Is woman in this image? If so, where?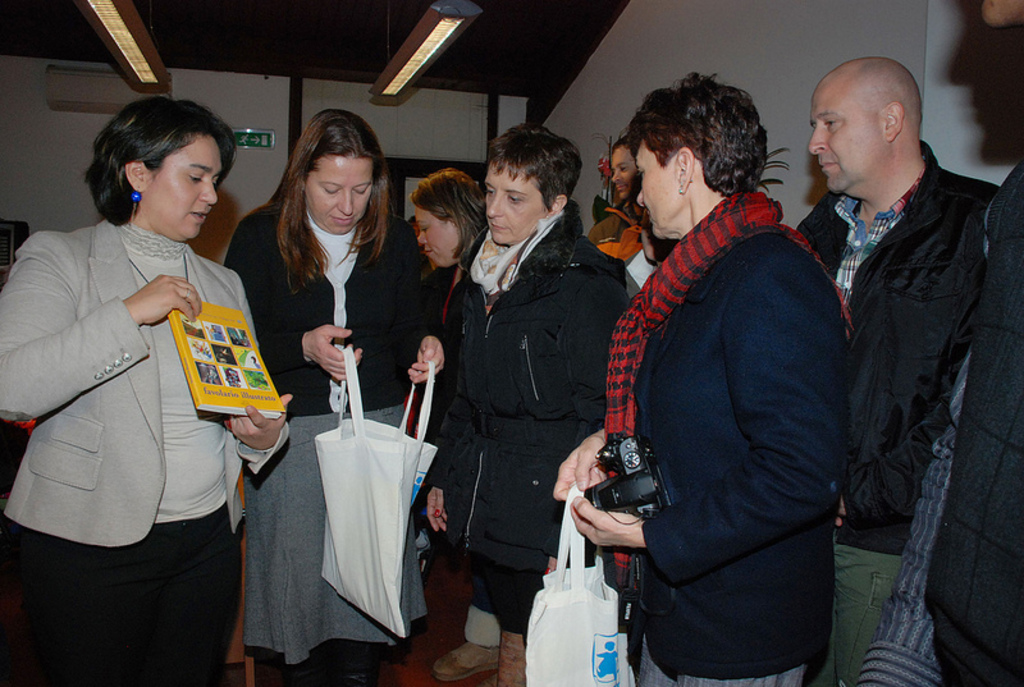
Yes, at box(424, 173, 485, 619).
